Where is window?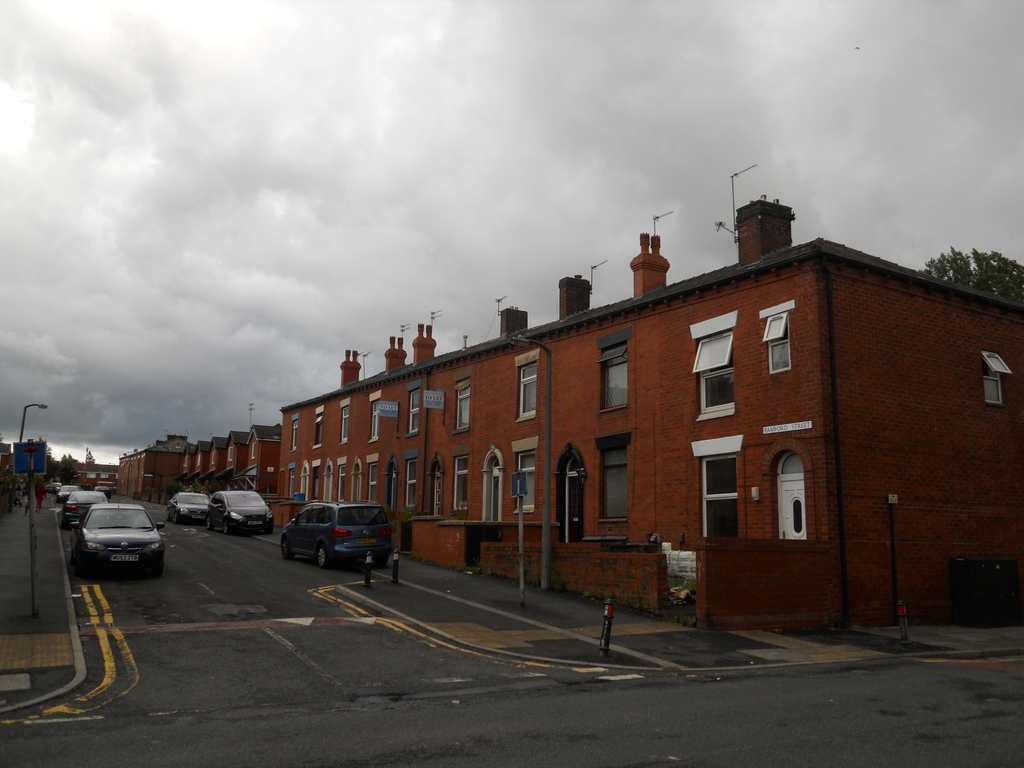
crop(369, 467, 376, 504).
